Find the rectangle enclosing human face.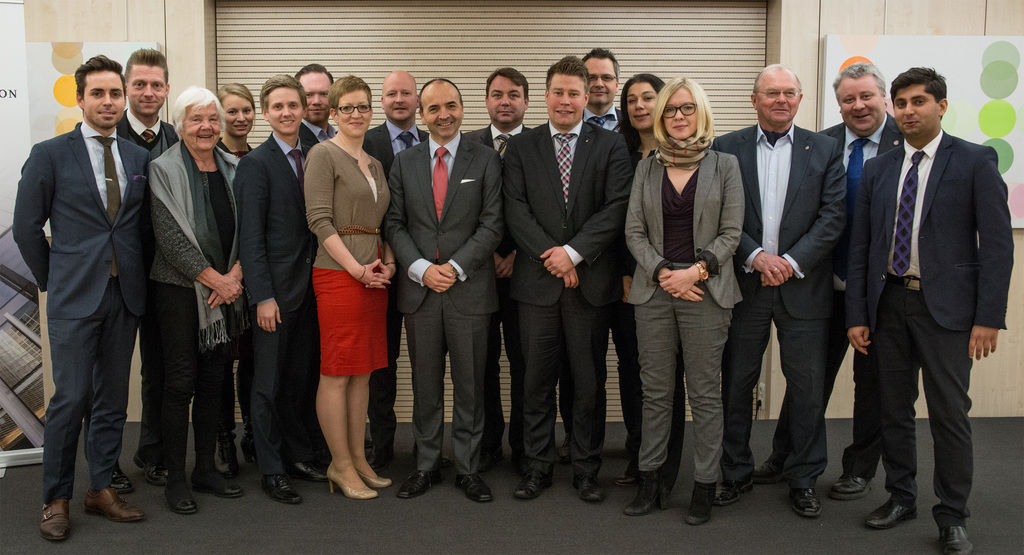
l=83, t=66, r=122, b=127.
